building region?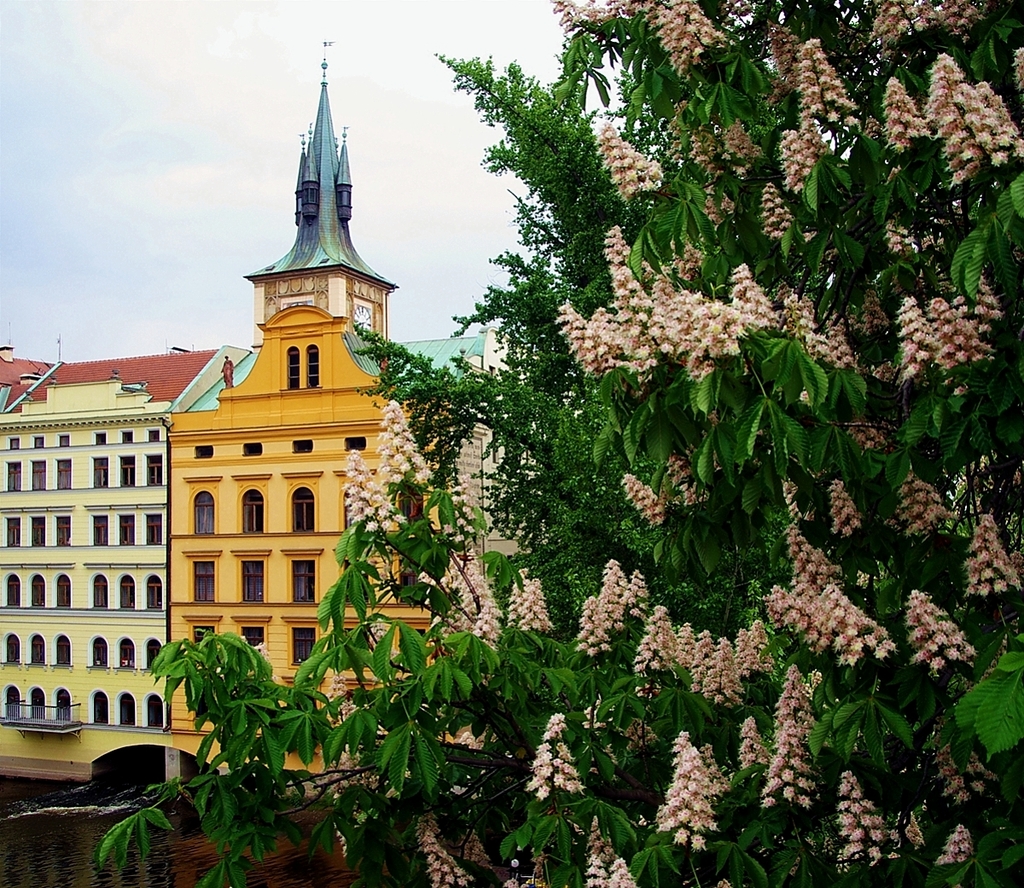
<bbox>0, 350, 256, 781</bbox>
